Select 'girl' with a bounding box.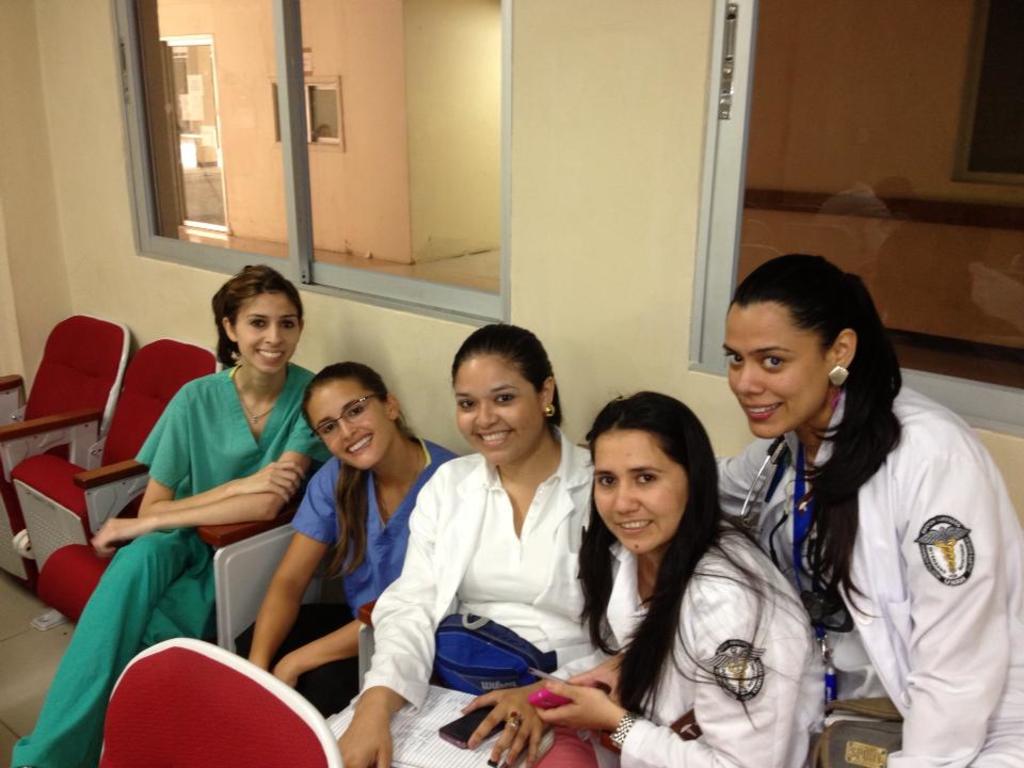
rect(4, 258, 335, 767).
